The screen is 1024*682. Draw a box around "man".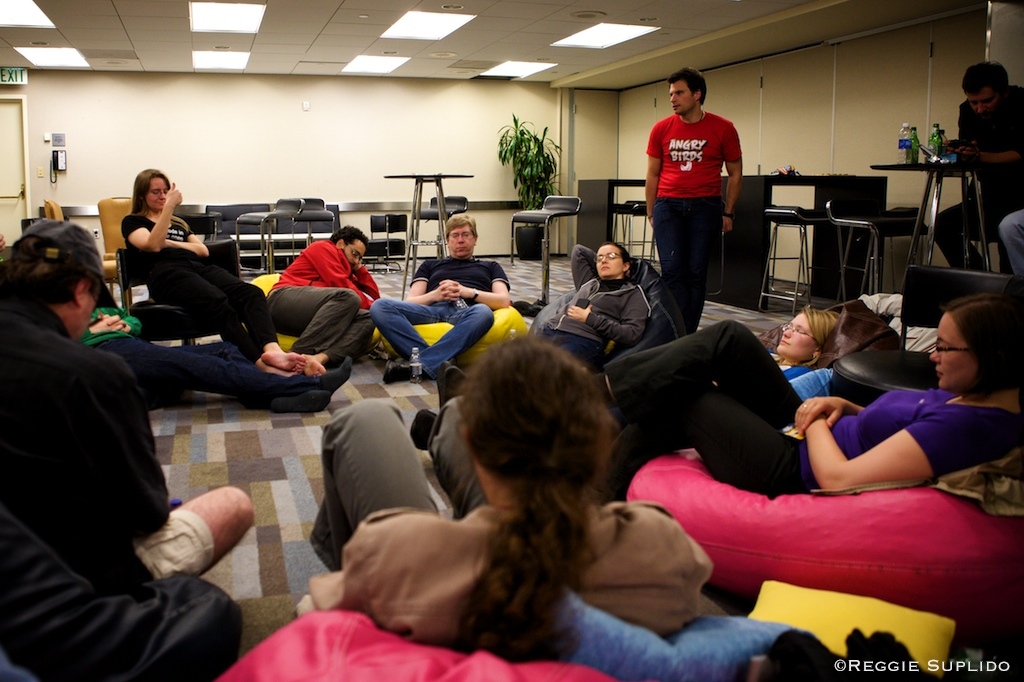
bbox=(264, 223, 381, 380).
